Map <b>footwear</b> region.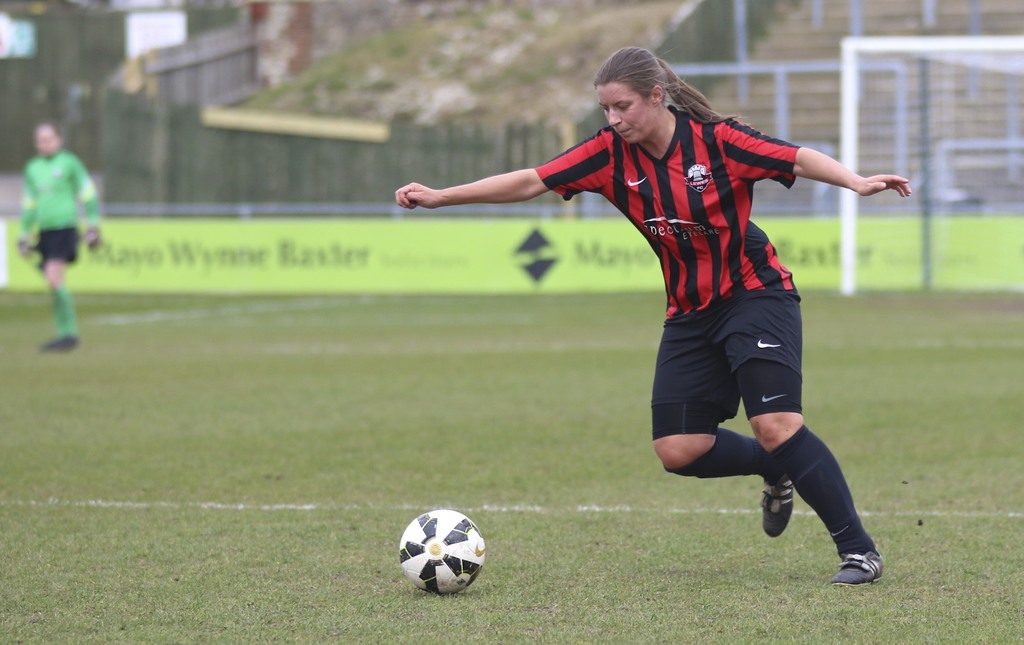
Mapped to detection(833, 522, 892, 589).
